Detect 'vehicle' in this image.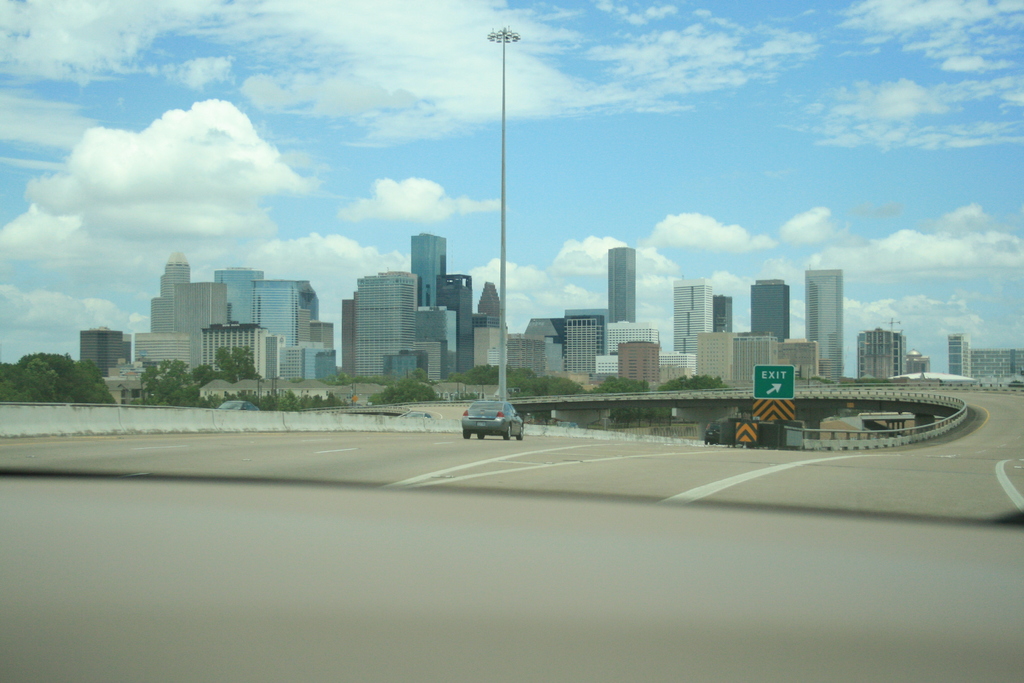
Detection: <bbox>399, 411, 436, 420</bbox>.
